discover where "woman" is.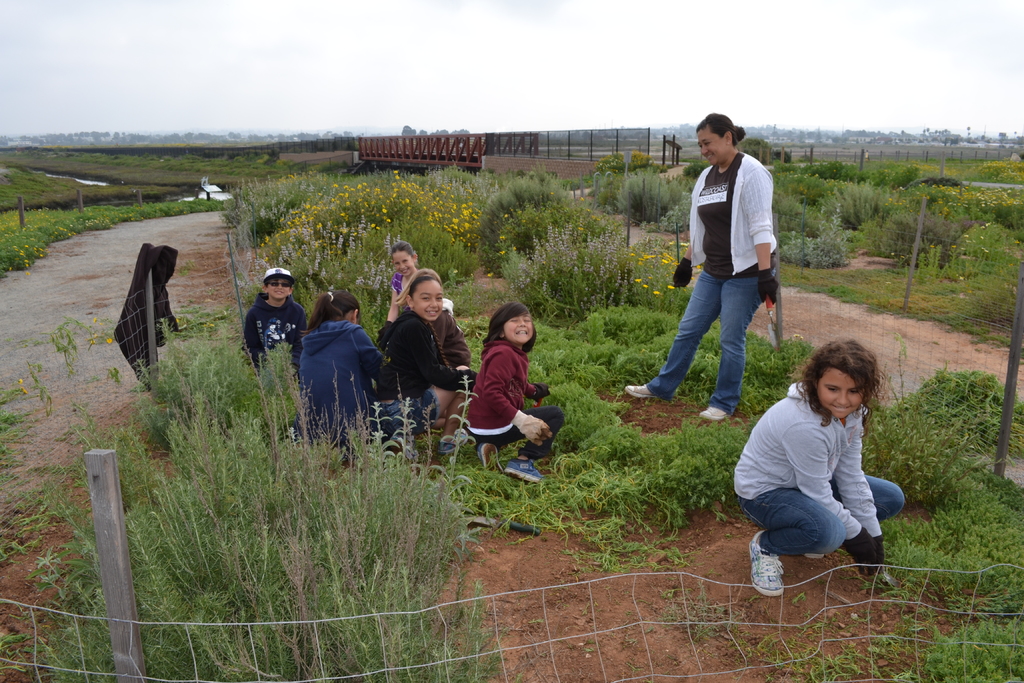
Discovered at [300, 284, 396, 468].
